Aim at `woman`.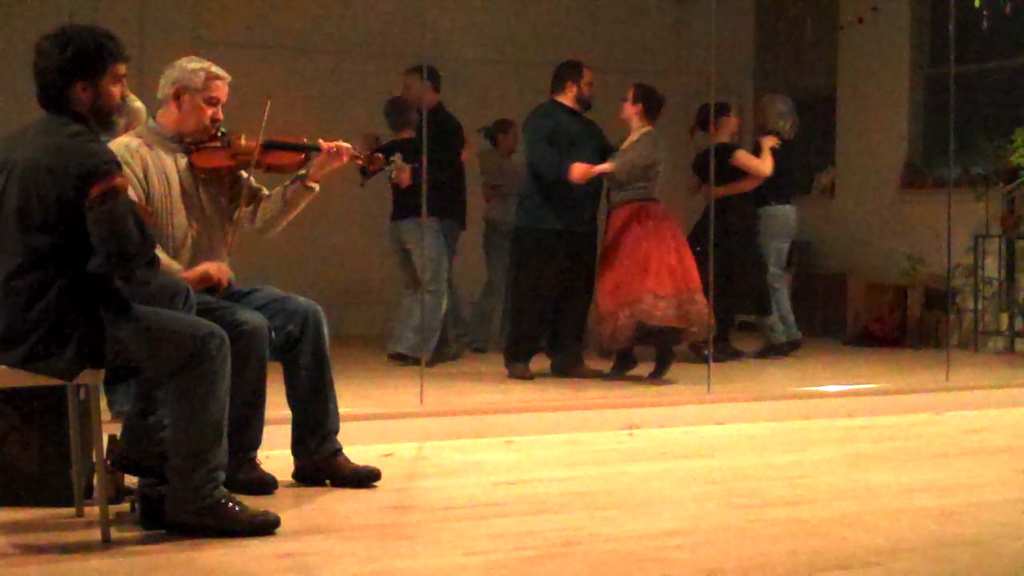
Aimed at locate(468, 114, 525, 353).
